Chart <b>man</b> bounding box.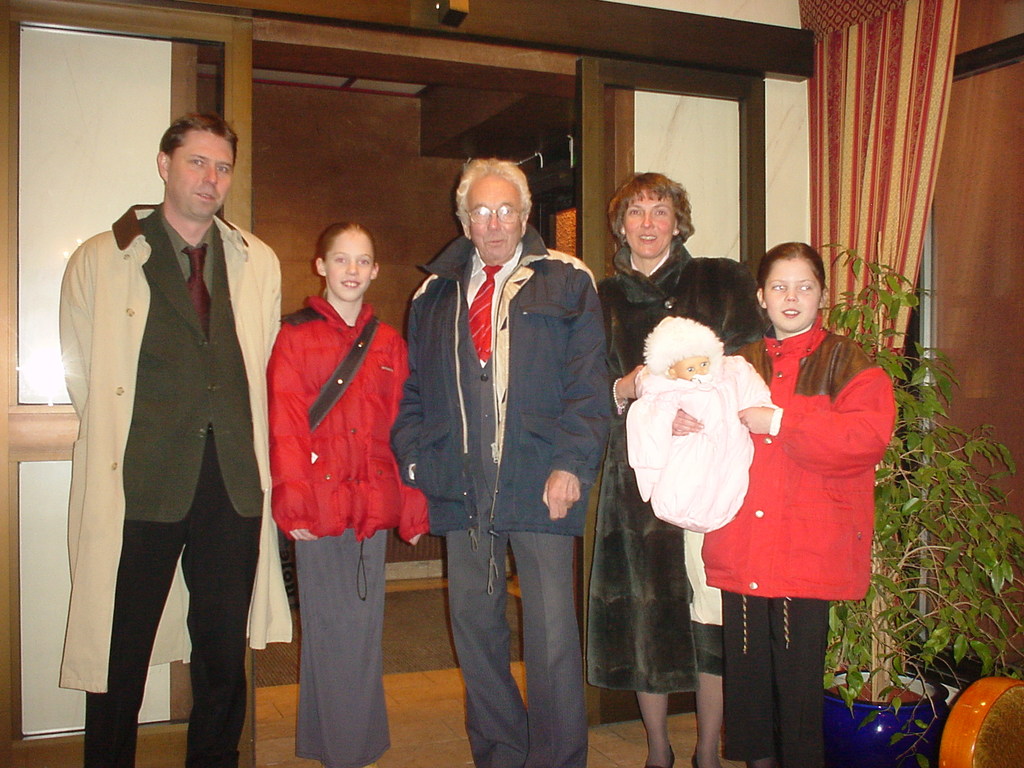
Charted: bbox(41, 91, 284, 767).
